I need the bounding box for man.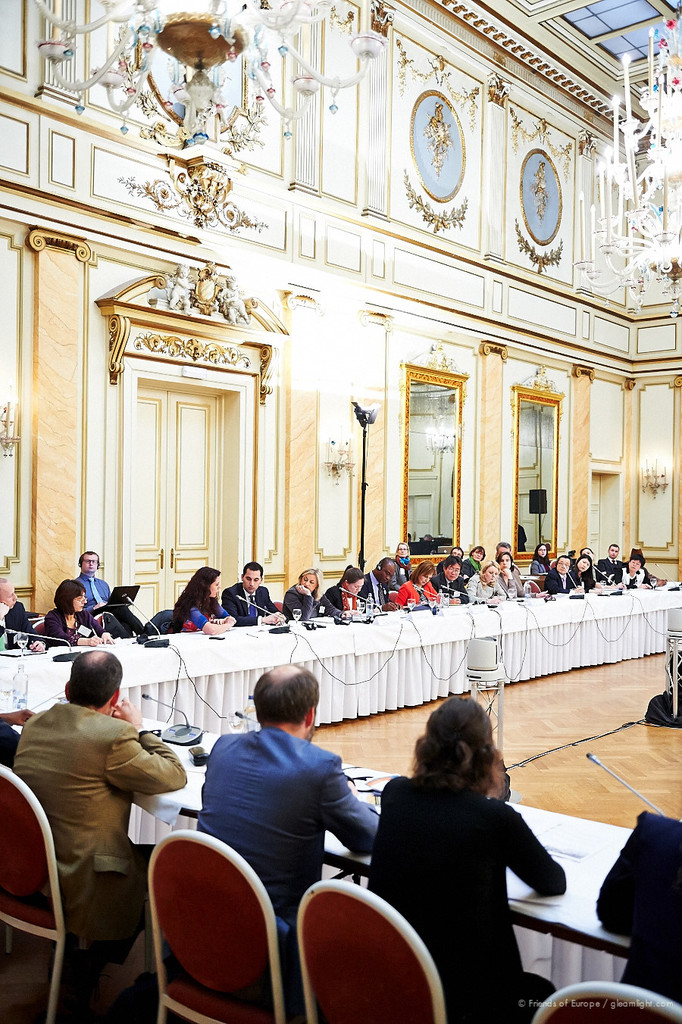
Here it is: <bbox>549, 552, 572, 601</bbox>.
